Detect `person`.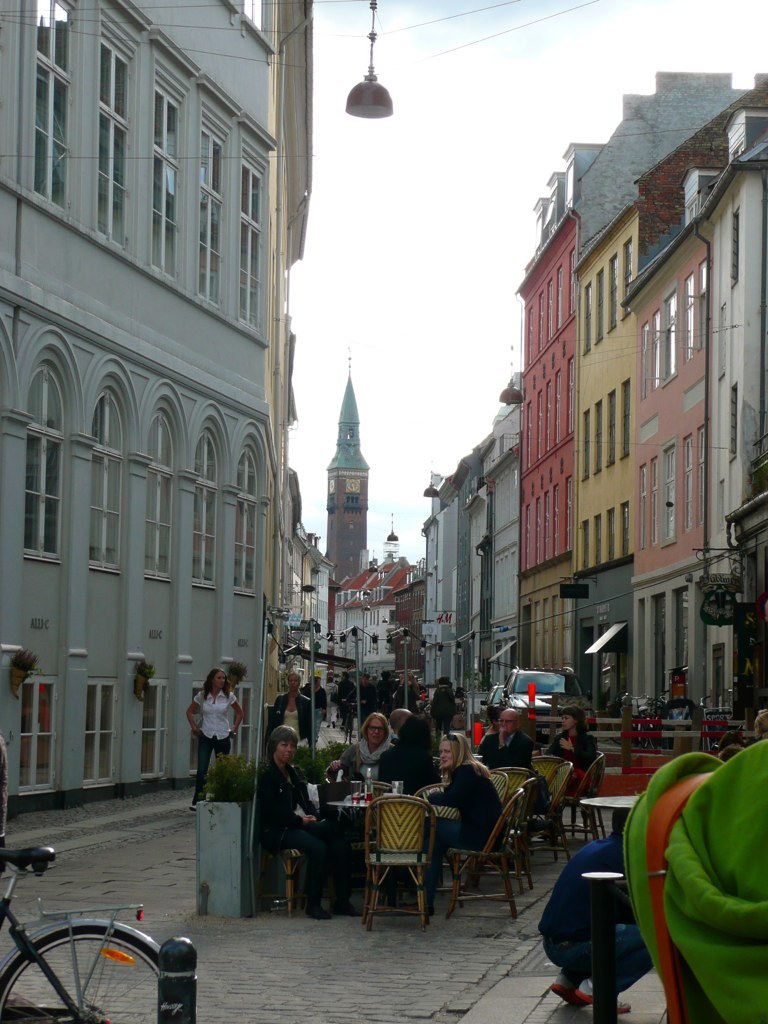
Detected at box=[372, 712, 452, 914].
